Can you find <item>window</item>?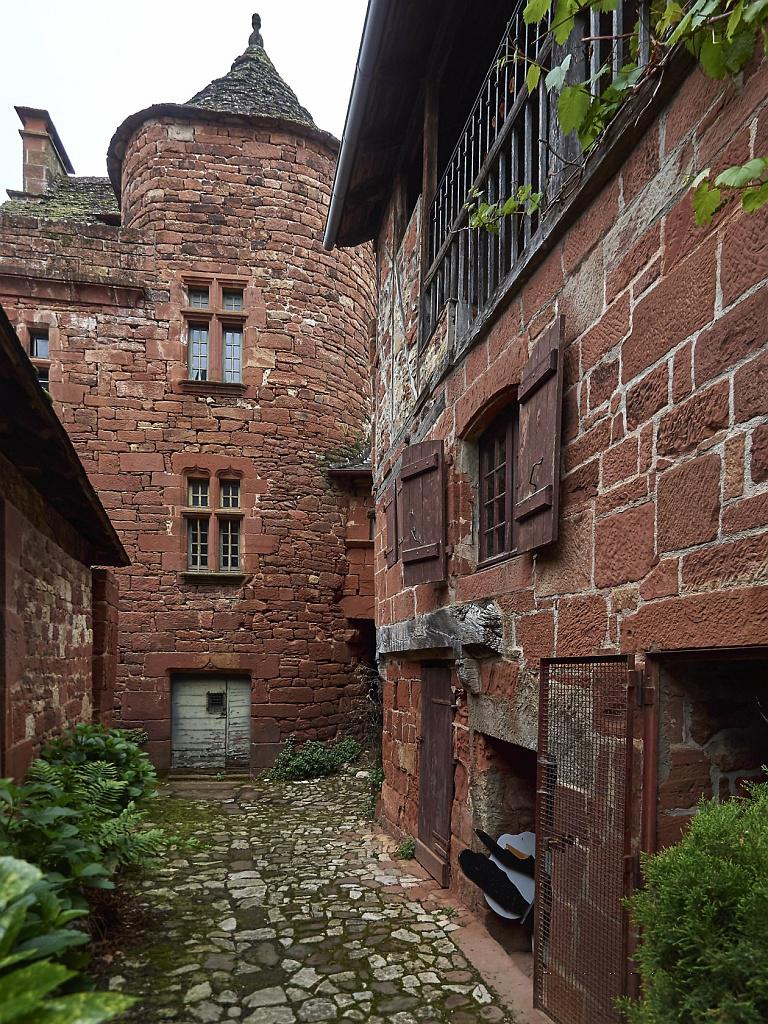
Yes, bounding box: x1=187 y1=519 x2=210 y2=574.
